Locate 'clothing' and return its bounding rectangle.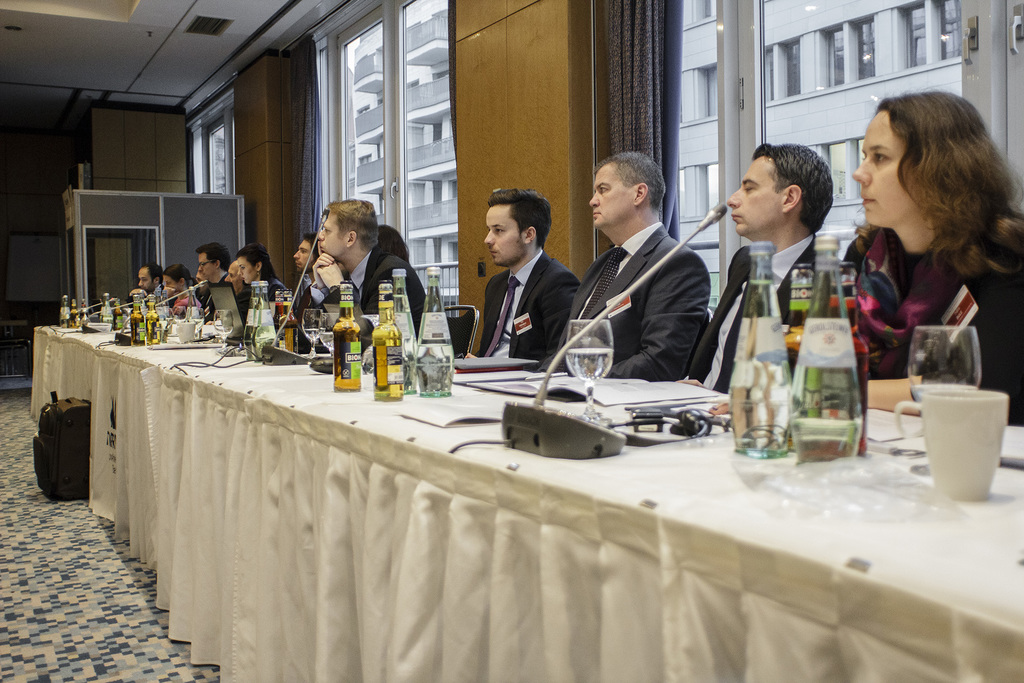
l=705, t=238, r=809, b=386.
